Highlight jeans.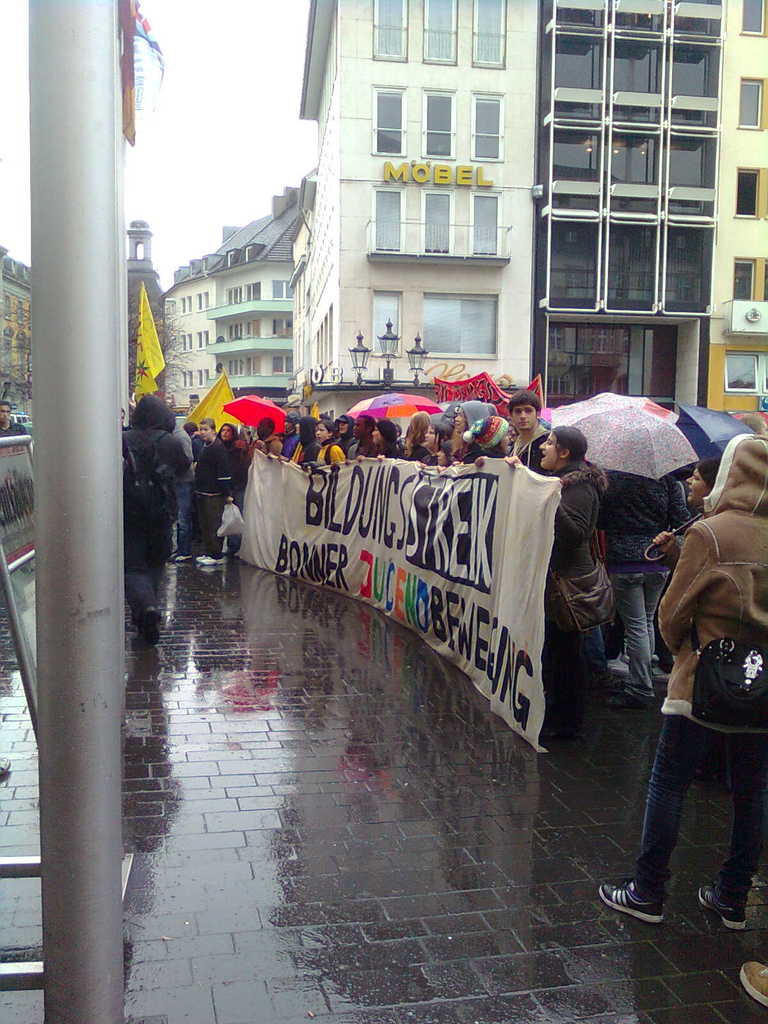
Highlighted region: crop(611, 569, 667, 702).
